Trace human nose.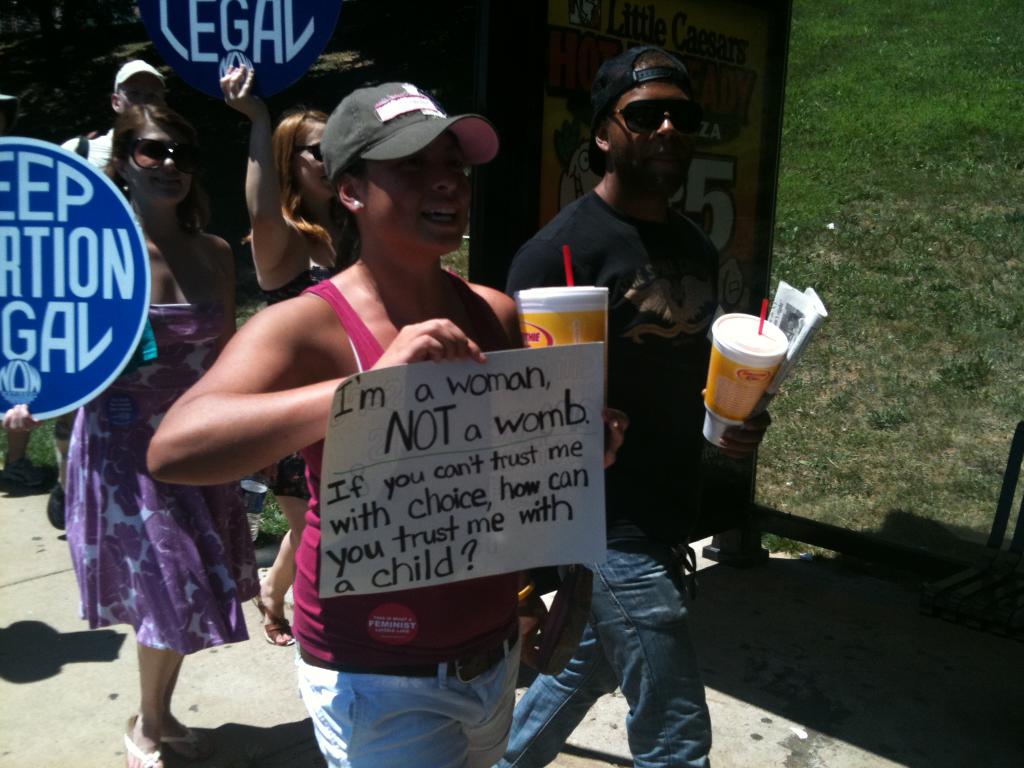
Traced to [x1=655, y1=108, x2=677, y2=143].
